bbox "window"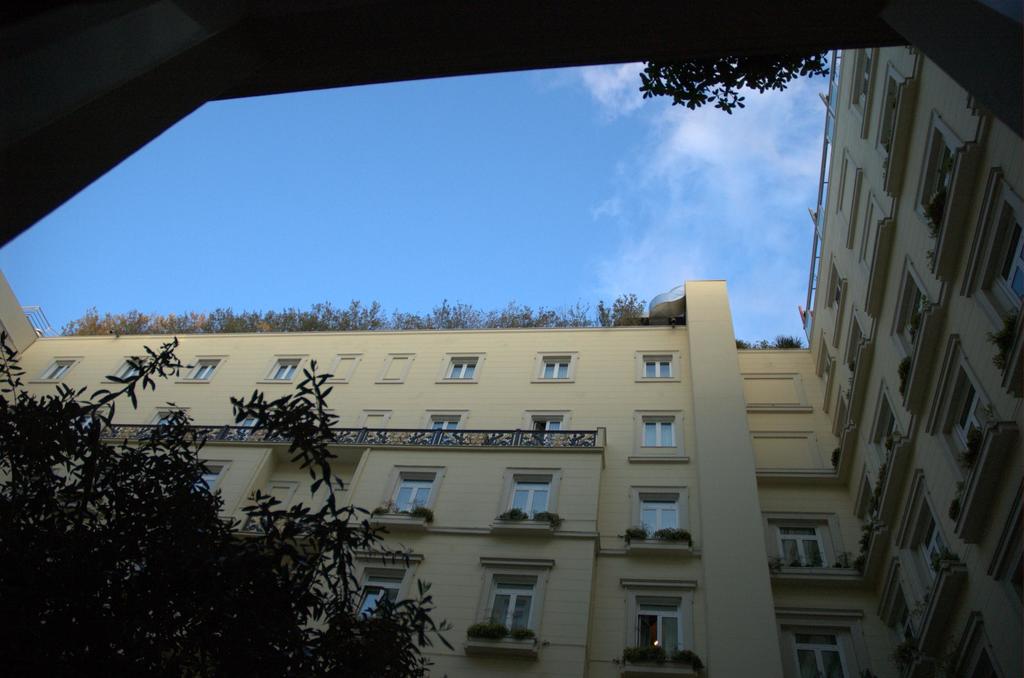
box(896, 611, 910, 654)
